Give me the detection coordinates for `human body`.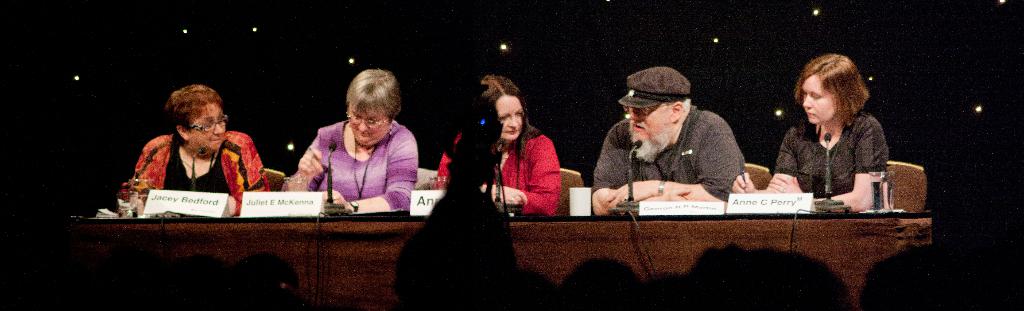
756,47,882,219.
